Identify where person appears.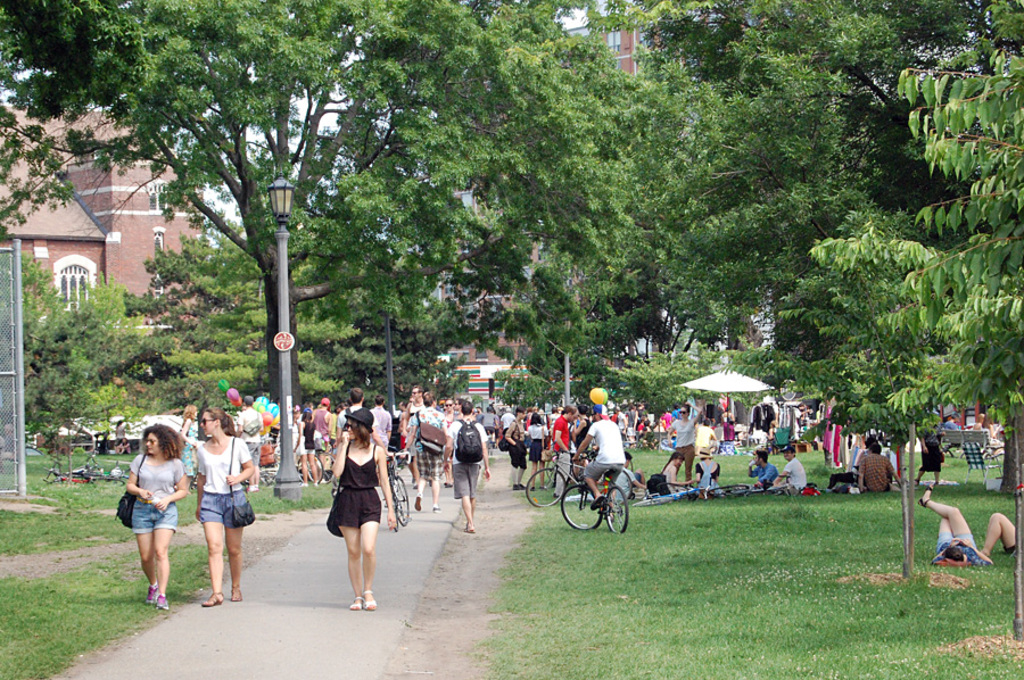
Appears at rect(398, 388, 428, 488).
